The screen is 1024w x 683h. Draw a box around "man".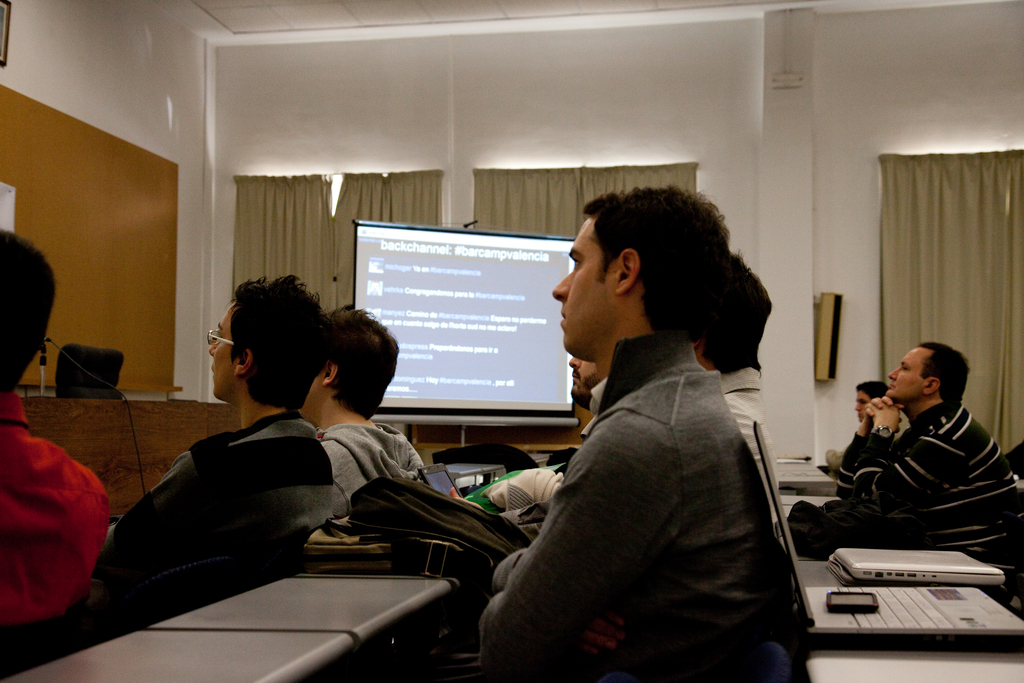
[left=295, top=306, right=430, bottom=539].
